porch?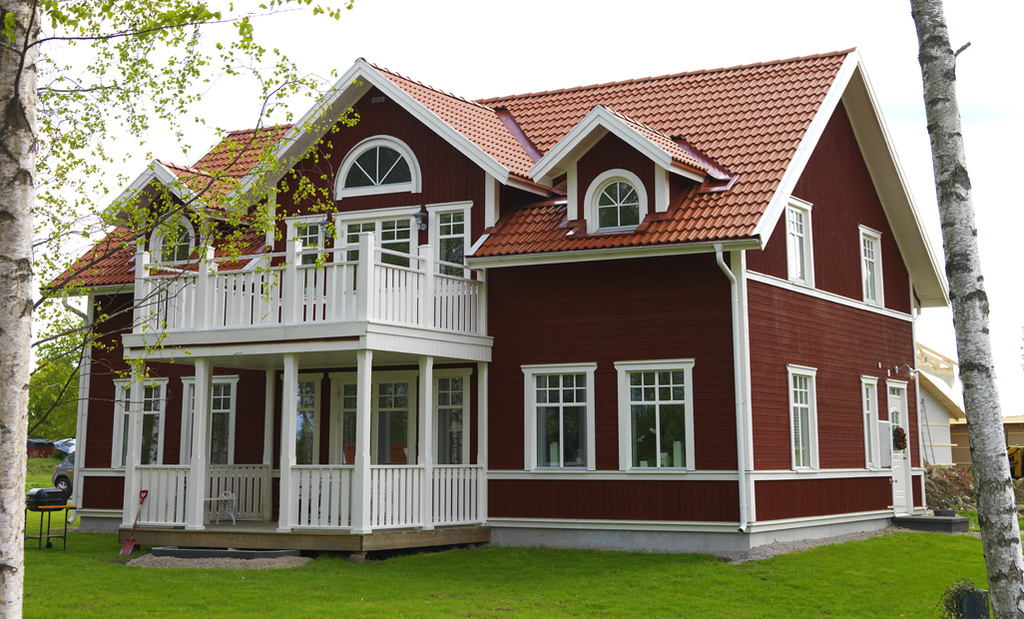
122 513 481 560
